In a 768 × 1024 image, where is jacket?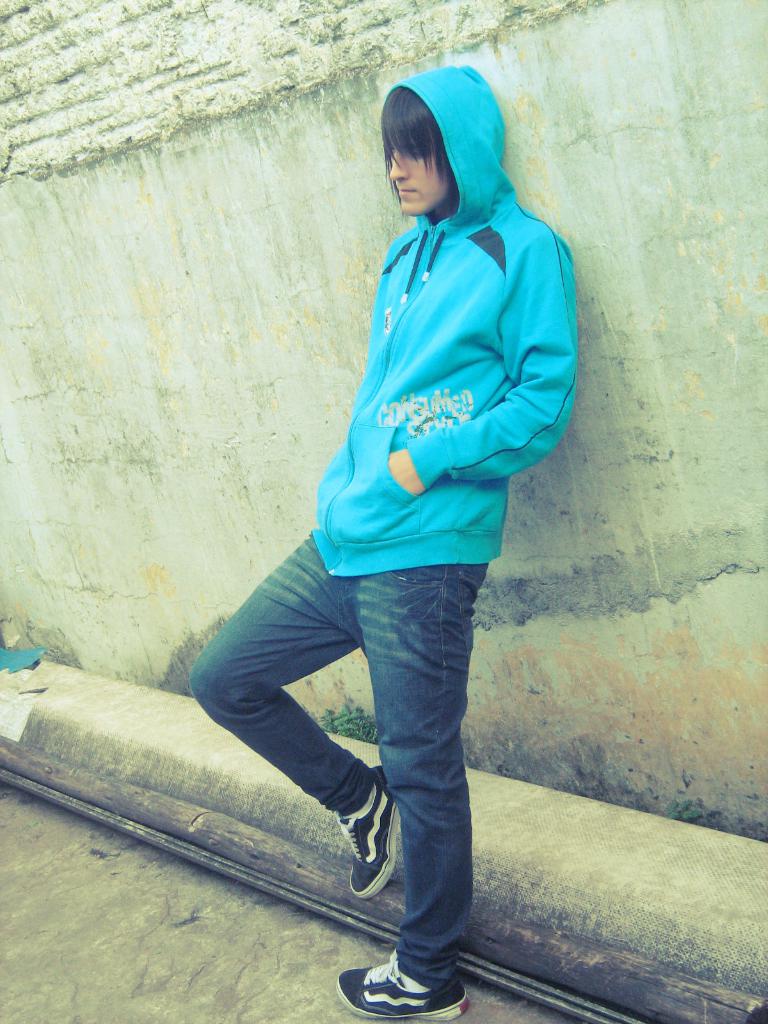
rect(308, 69, 578, 575).
